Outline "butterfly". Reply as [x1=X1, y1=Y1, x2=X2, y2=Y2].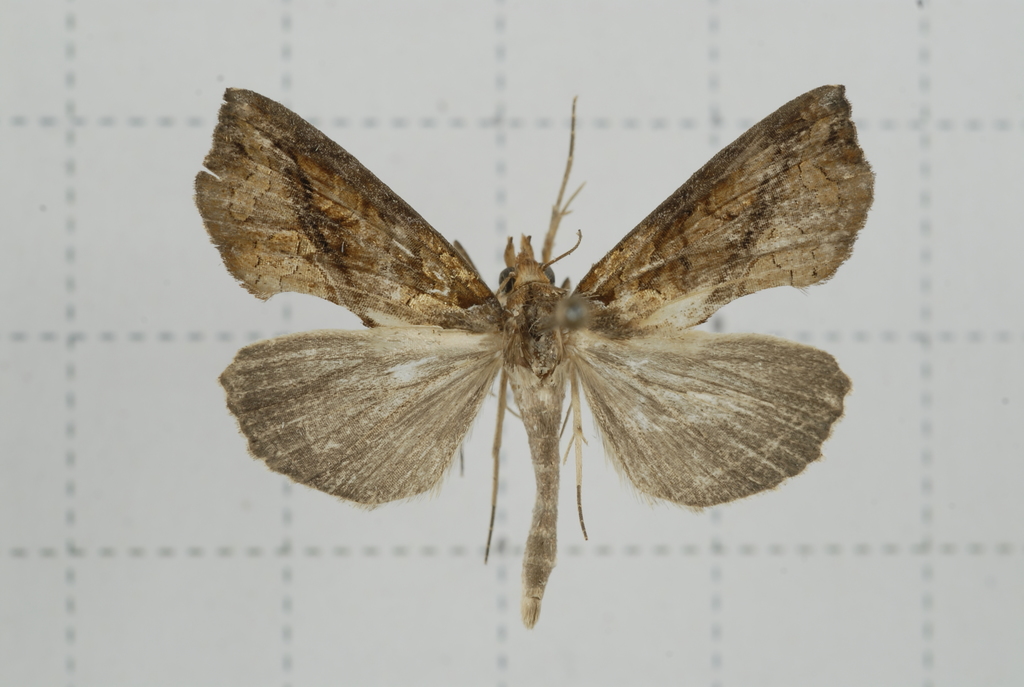
[x1=218, y1=143, x2=787, y2=590].
